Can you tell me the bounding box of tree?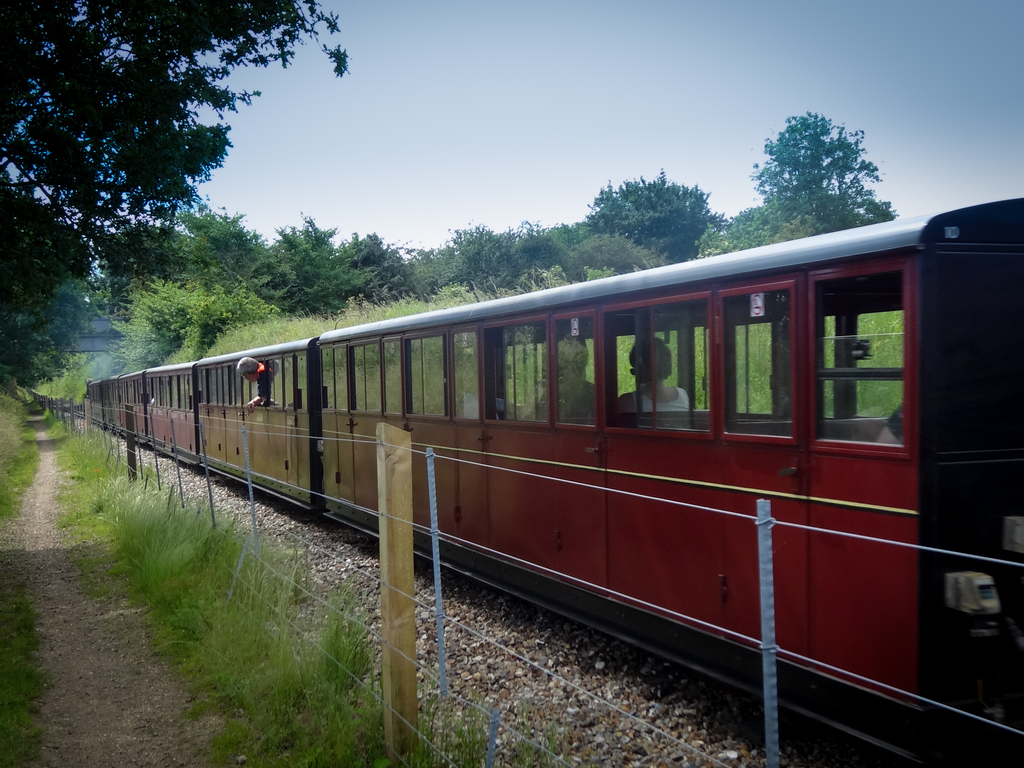
(left=751, top=106, right=891, bottom=220).
